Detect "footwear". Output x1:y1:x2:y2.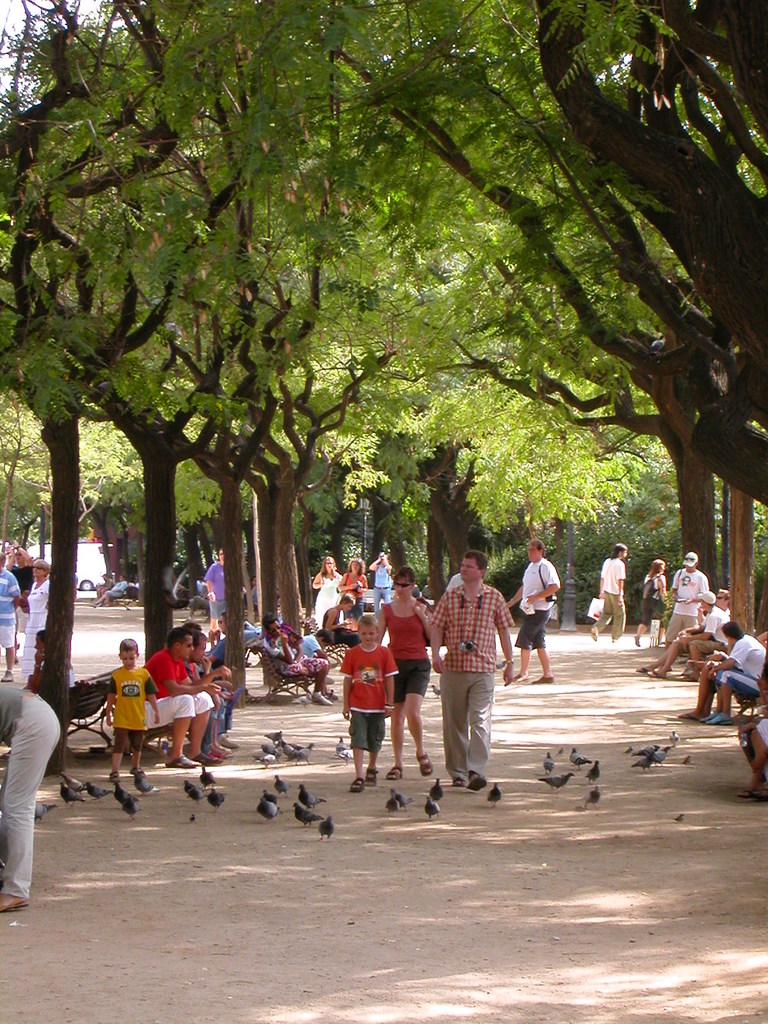
531:669:556:685.
